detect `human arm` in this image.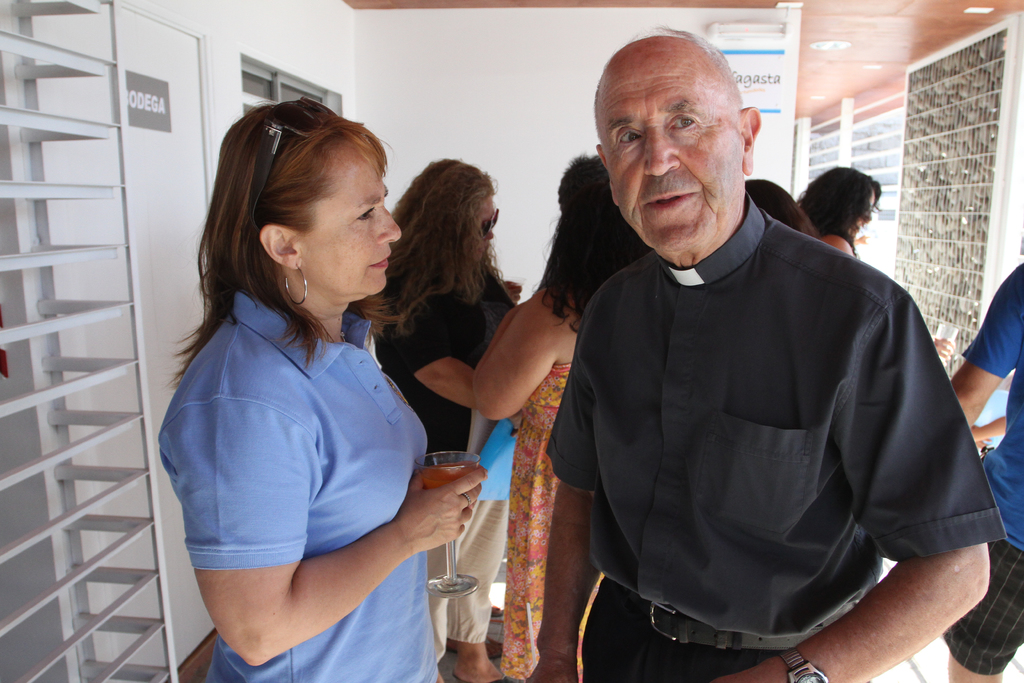
Detection: <box>701,286,1010,682</box>.
